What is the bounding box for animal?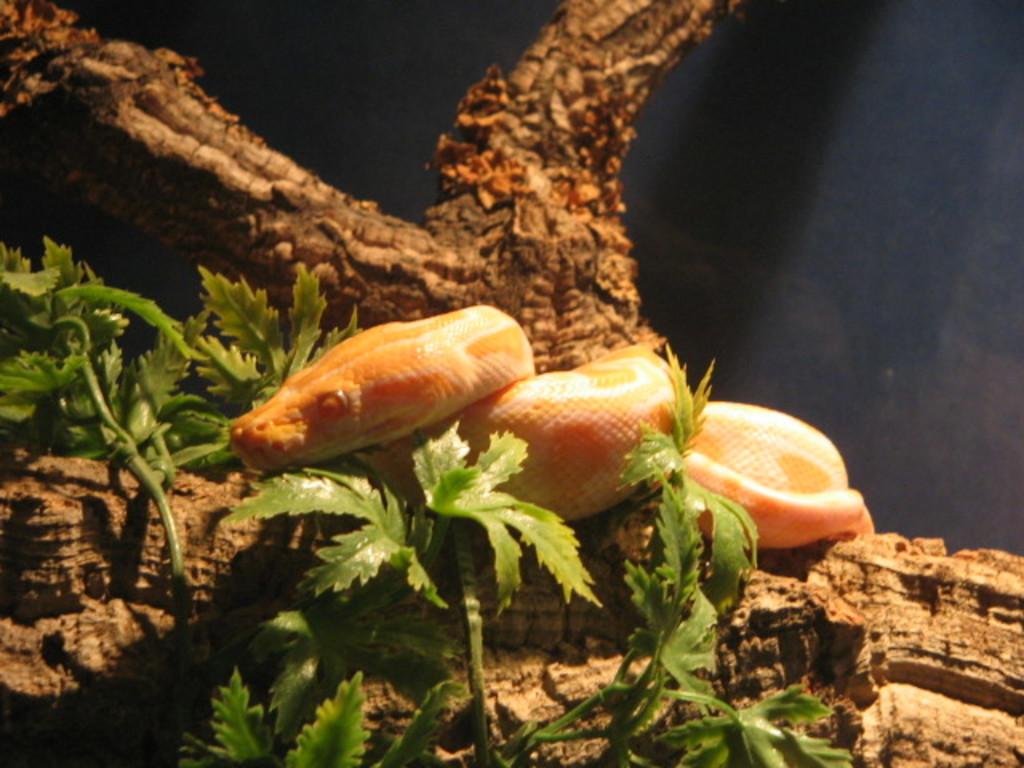
[x1=221, y1=304, x2=874, y2=555].
